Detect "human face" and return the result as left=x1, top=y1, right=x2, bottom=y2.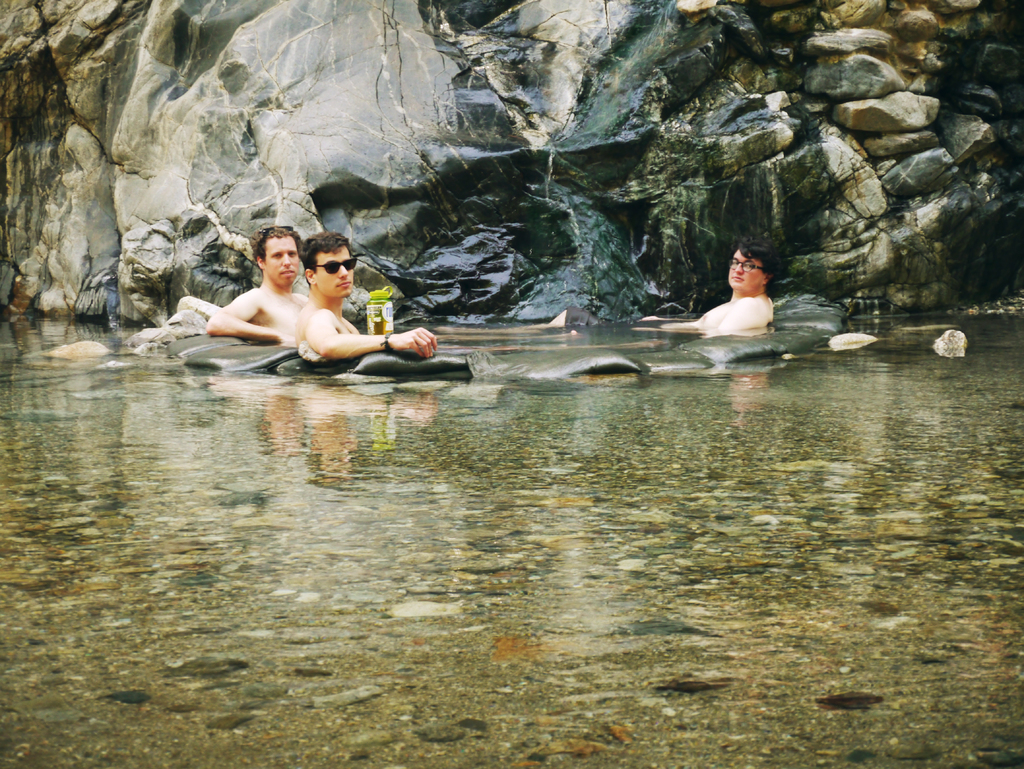
left=314, top=248, right=354, bottom=298.
